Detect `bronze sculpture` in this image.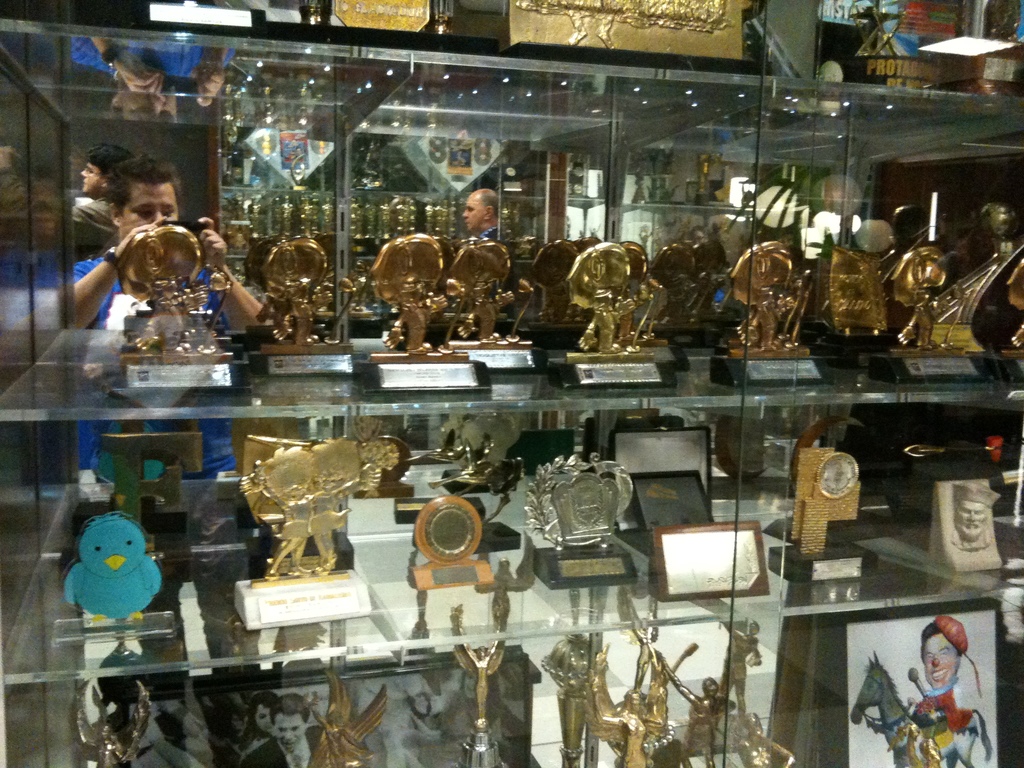
Detection: [115, 222, 239, 366].
